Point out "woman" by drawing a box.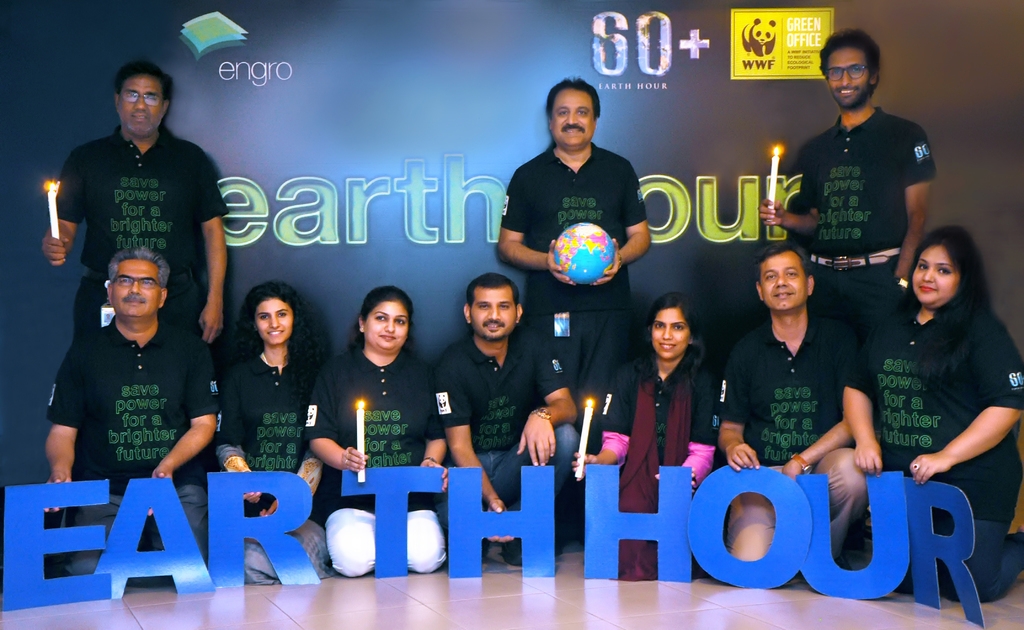
{"x1": 561, "y1": 282, "x2": 724, "y2": 568}.
